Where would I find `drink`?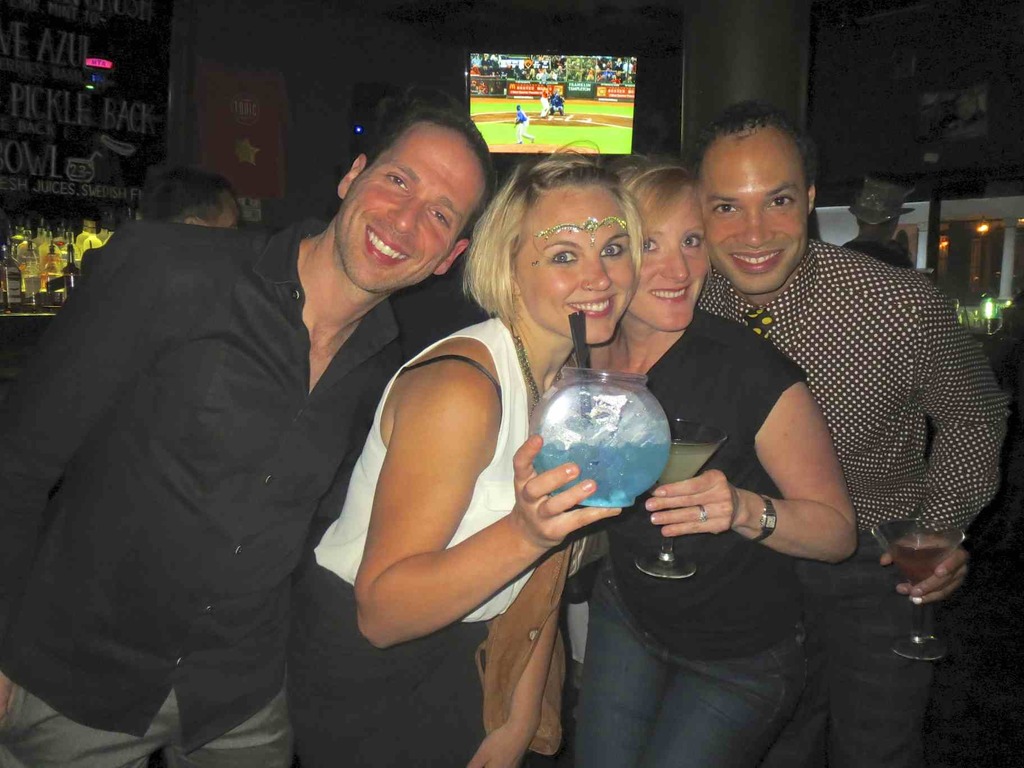
At detection(973, 318, 1005, 333).
